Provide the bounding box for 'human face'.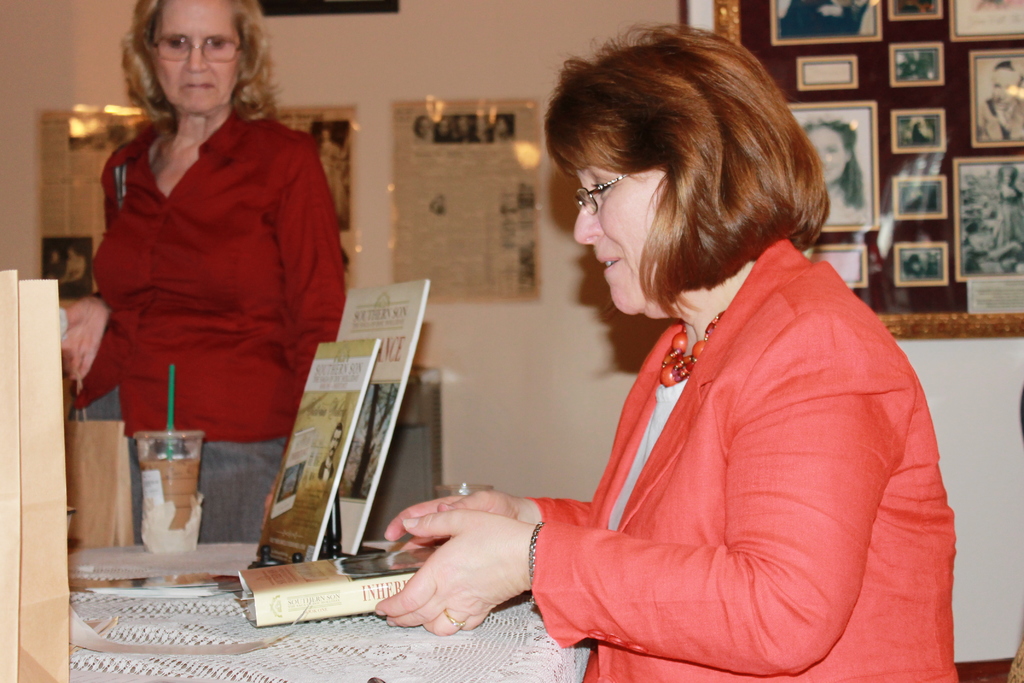
x1=150 y1=0 x2=241 y2=110.
